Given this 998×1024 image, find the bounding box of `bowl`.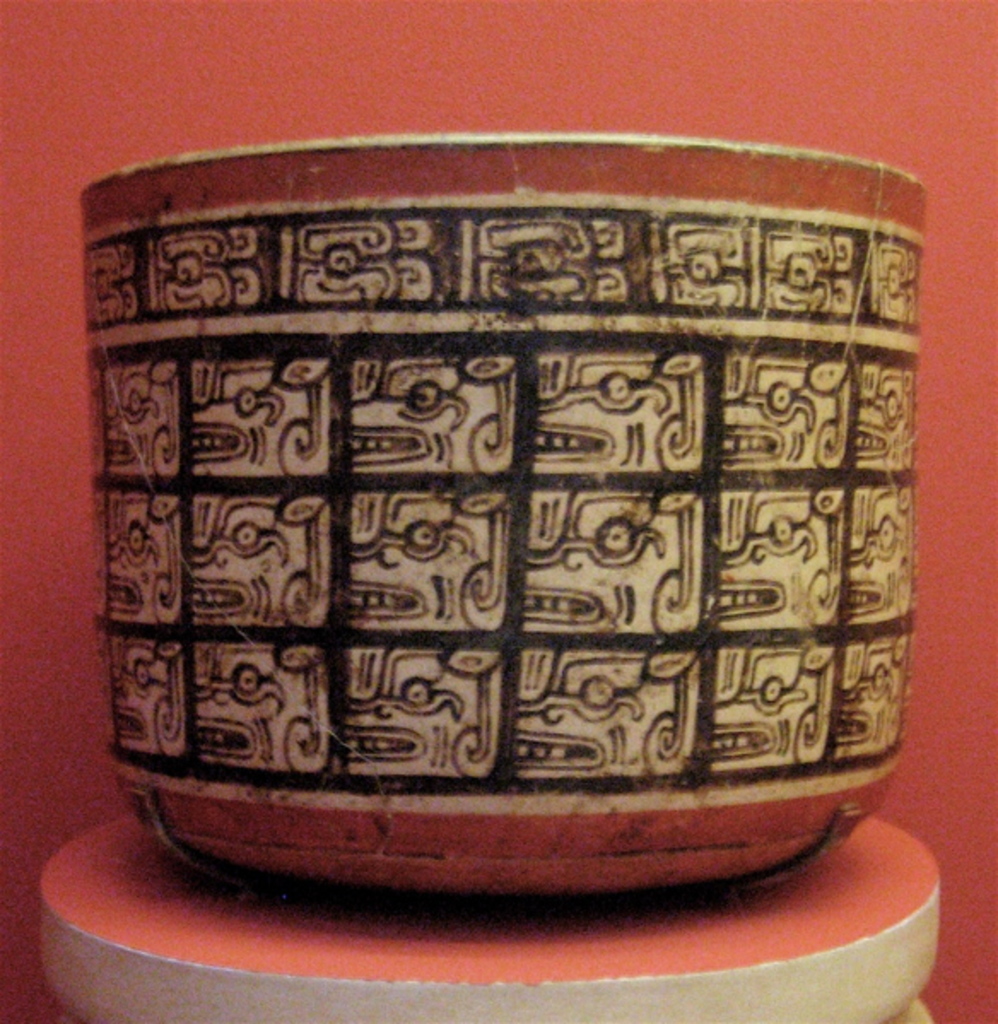
region(39, 183, 955, 897).
